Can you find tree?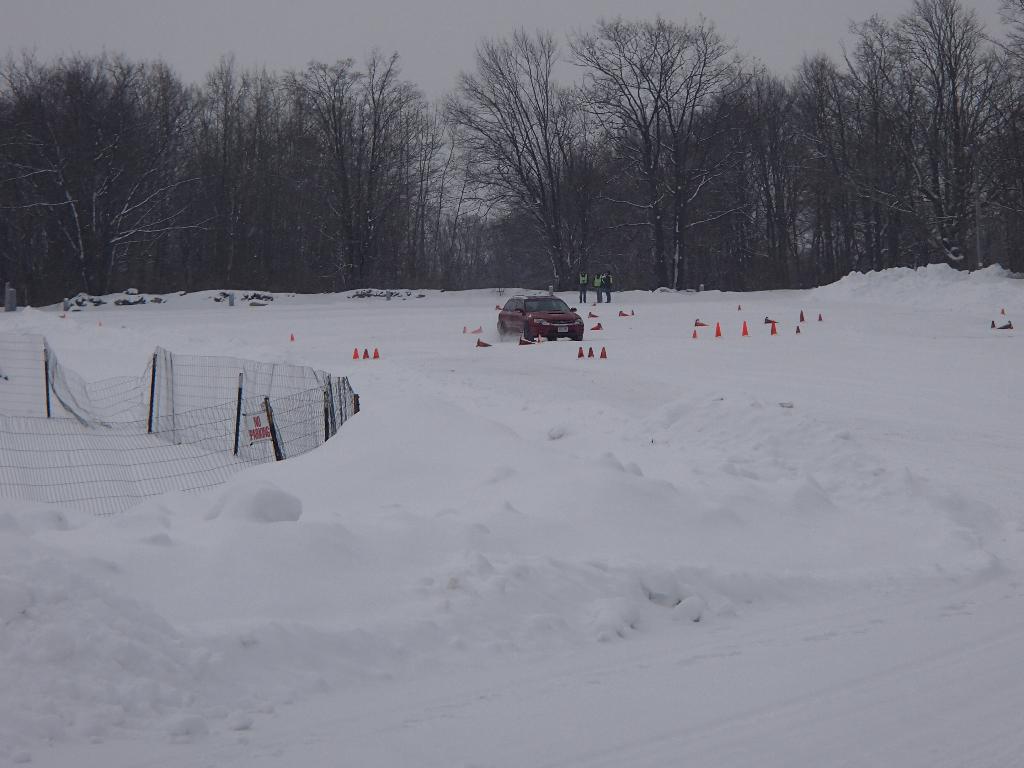
Yes, bounding box: region(785, 54, 868, 283).
